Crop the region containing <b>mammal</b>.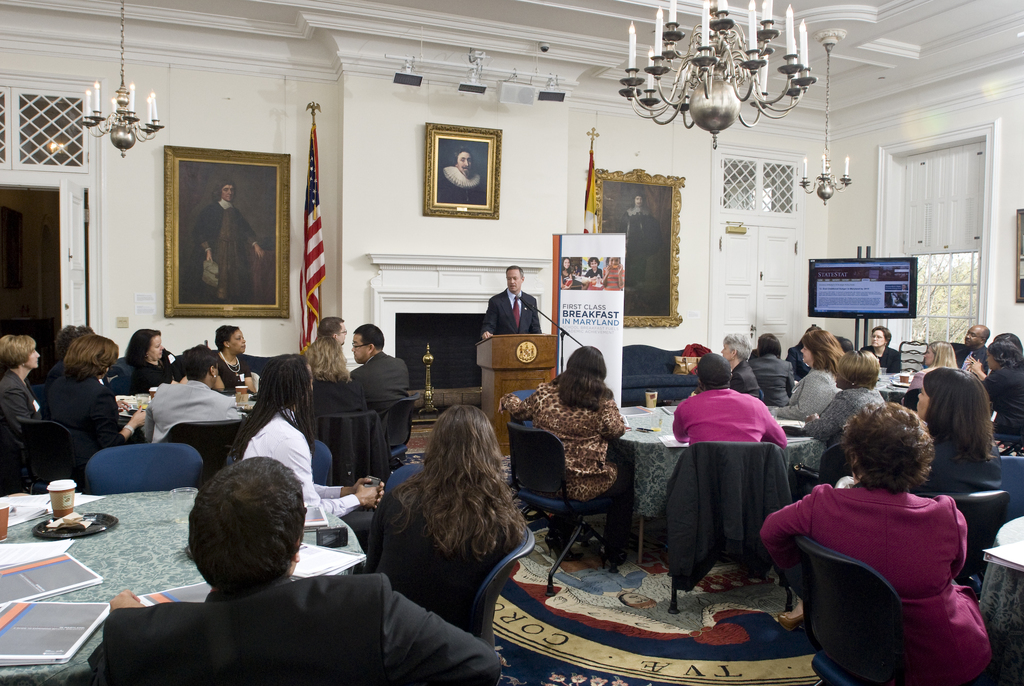
Crop region: [left=89, top=450, right=495, bottom=685].
